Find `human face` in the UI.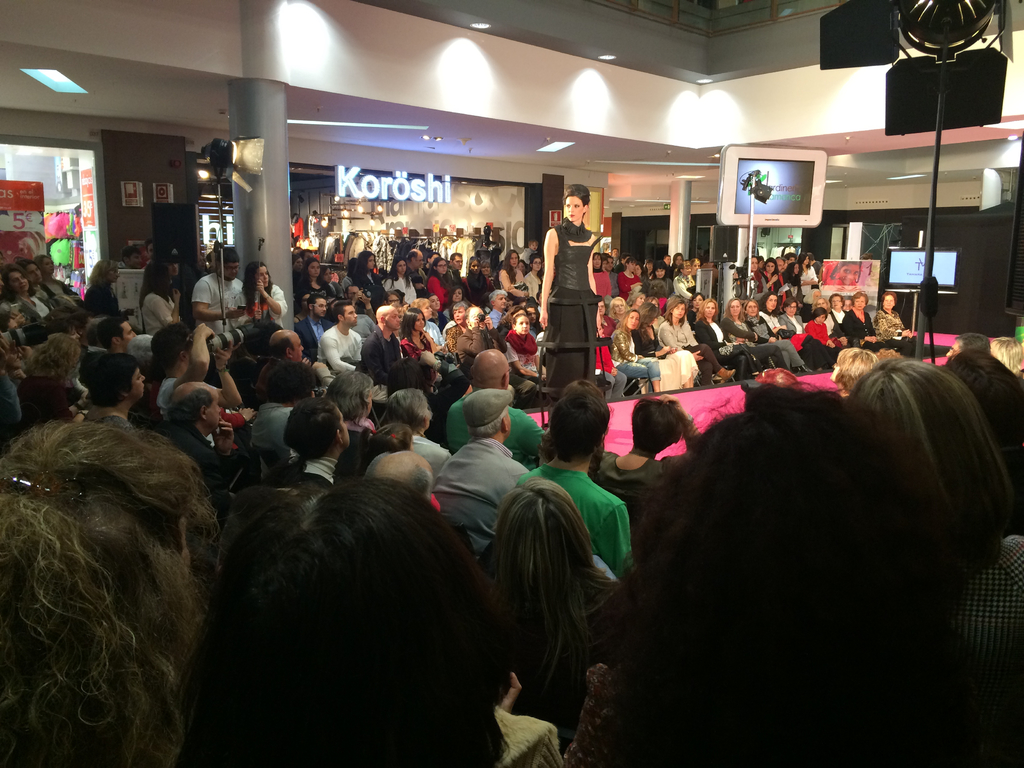
UI element at (389,312,398,334).
